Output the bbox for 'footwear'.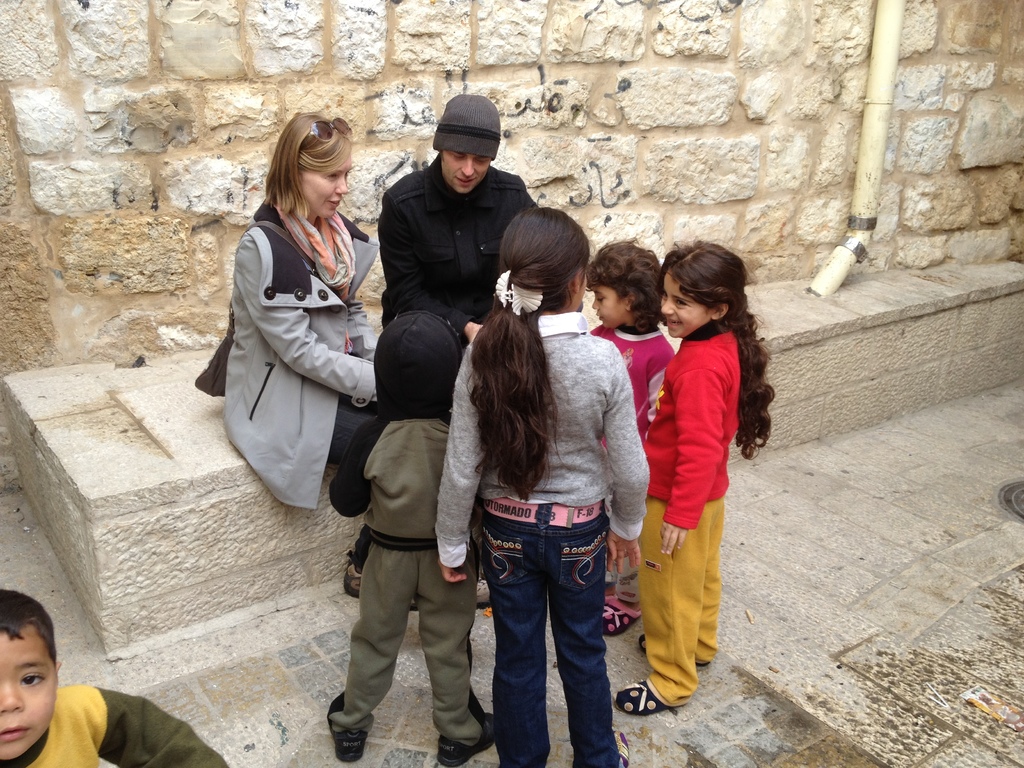
<bbox>613, 728, 632, 767</bbox>.
